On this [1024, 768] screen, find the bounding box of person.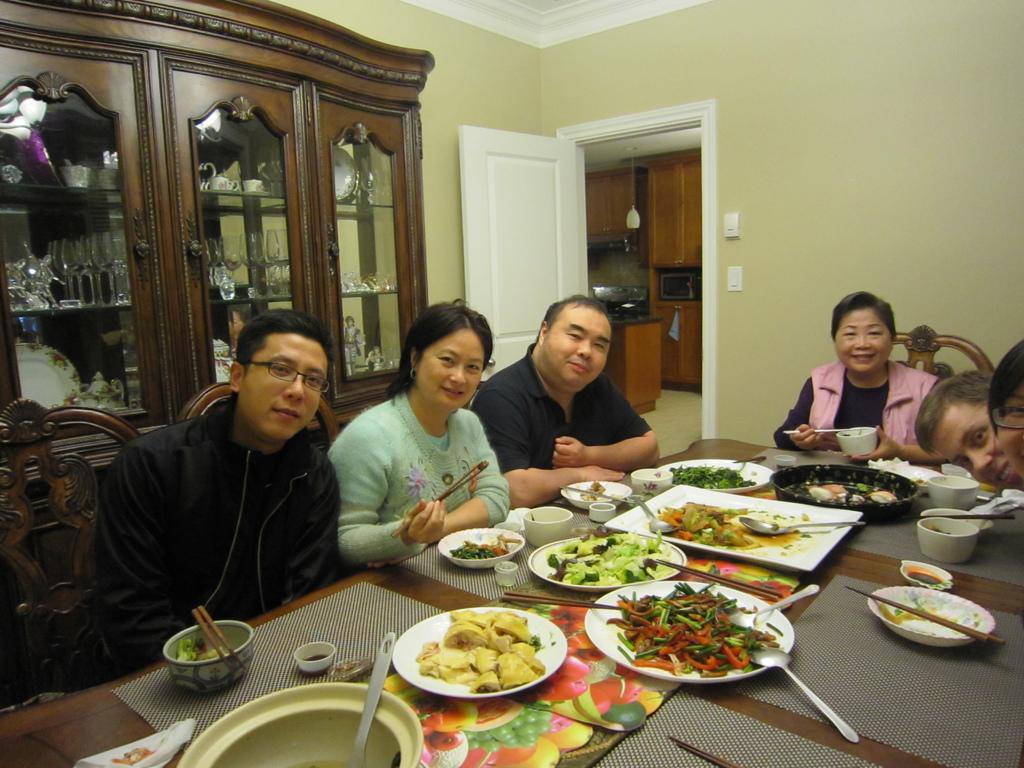
Bounding box: (left=915, top=373, right=1012, bottom=491).
